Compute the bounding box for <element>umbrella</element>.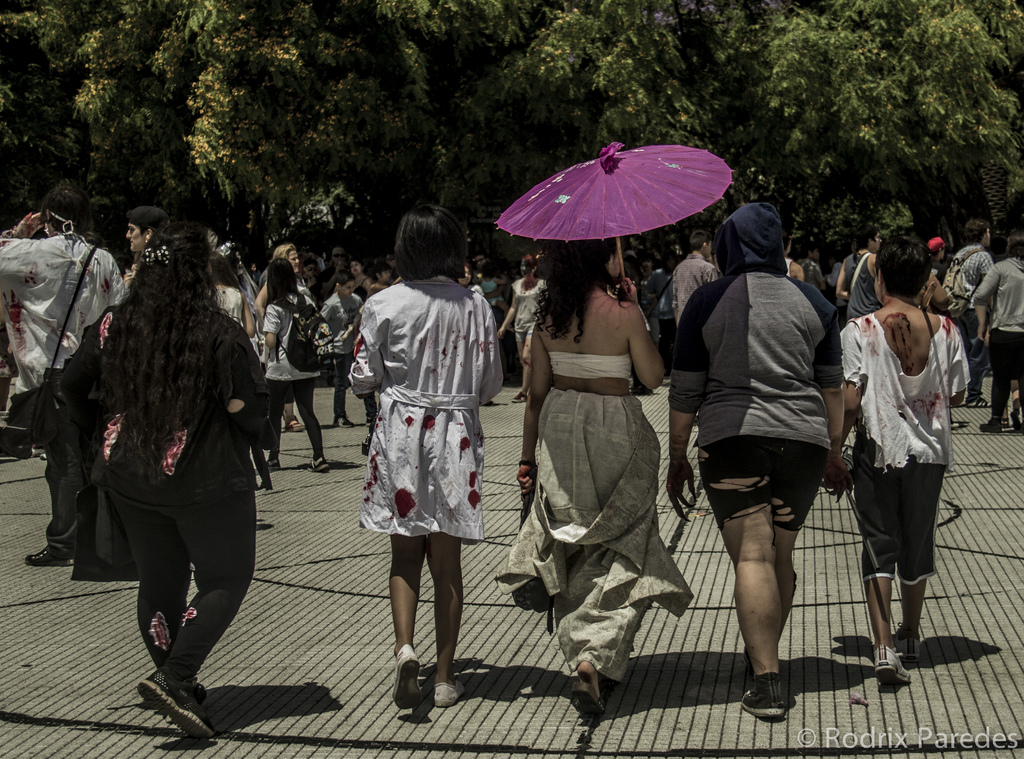
bbox=(497, 141, 735, 285).
